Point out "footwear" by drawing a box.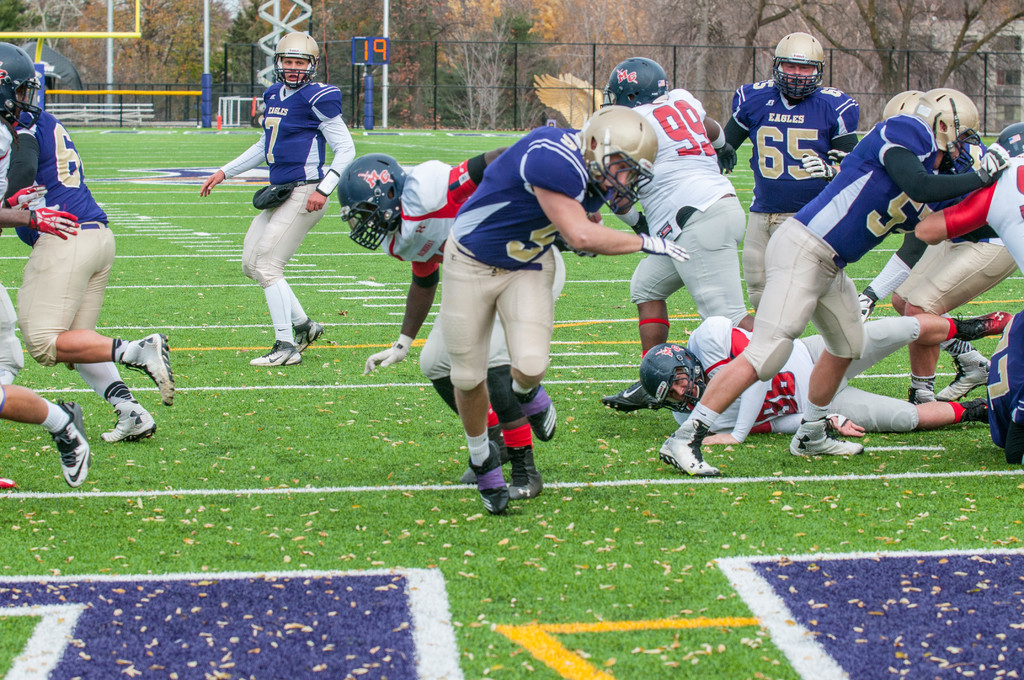
509 384 560 444.
